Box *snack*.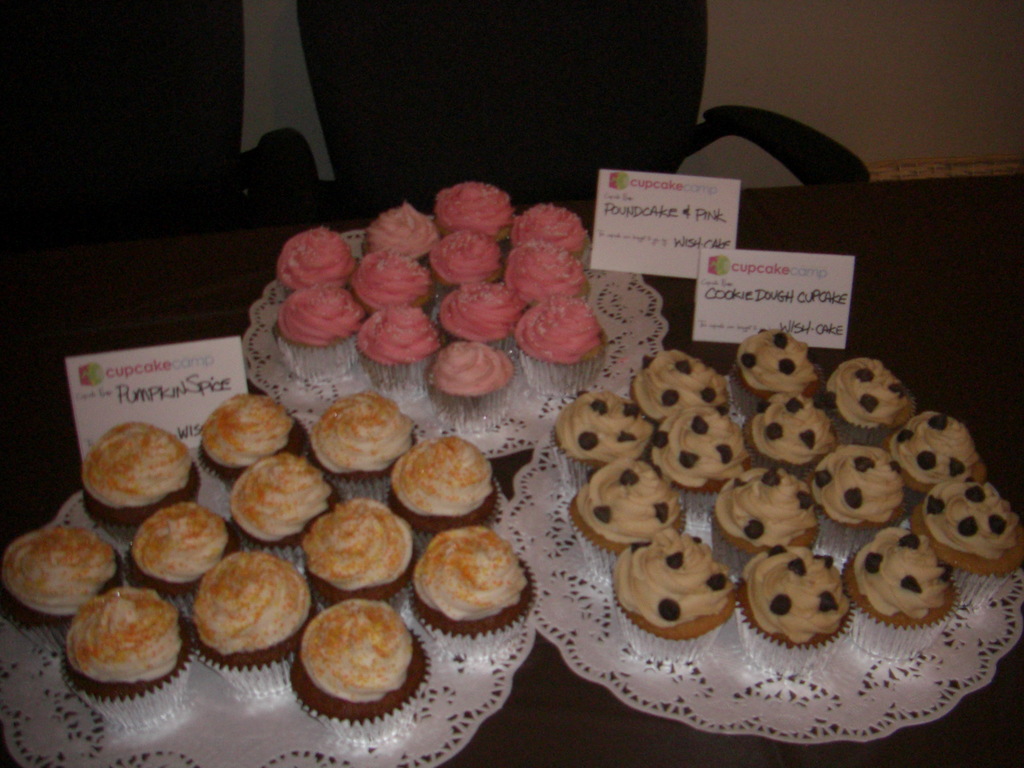
(left=56, top=593, right=200, bottom=735).
